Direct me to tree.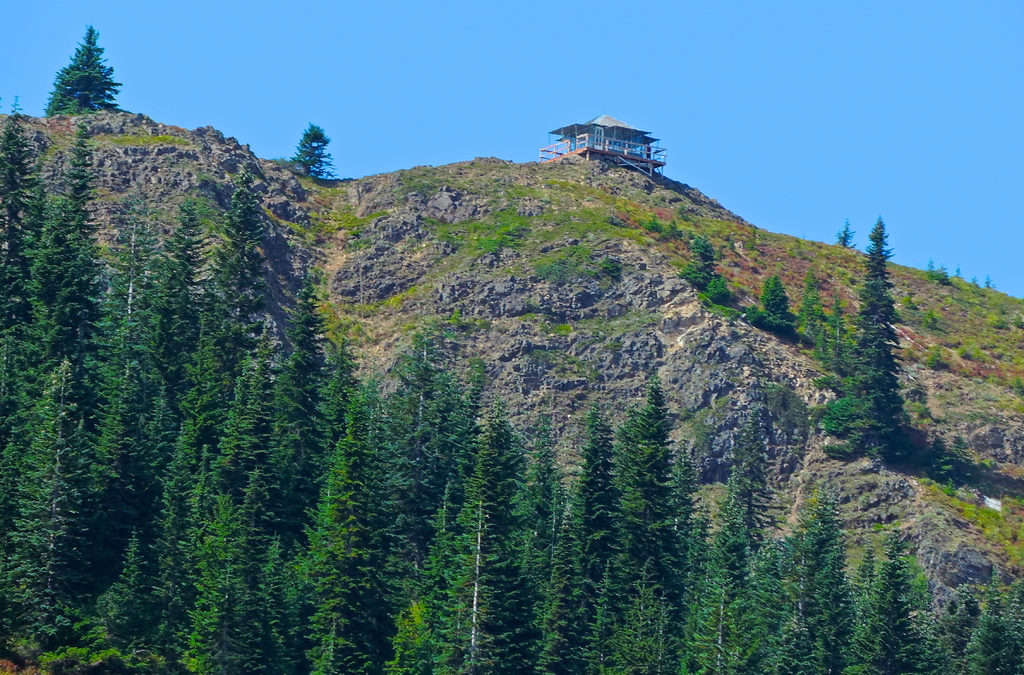
Direction: box=[833, 218, 855, 253].
